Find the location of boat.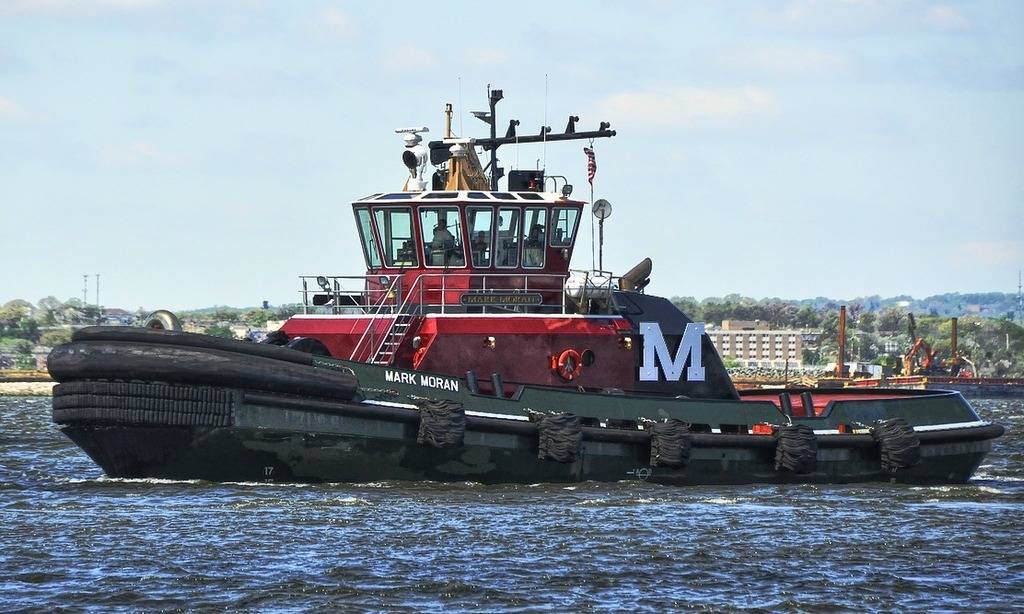
Location: [72, 93, 995, 485].
